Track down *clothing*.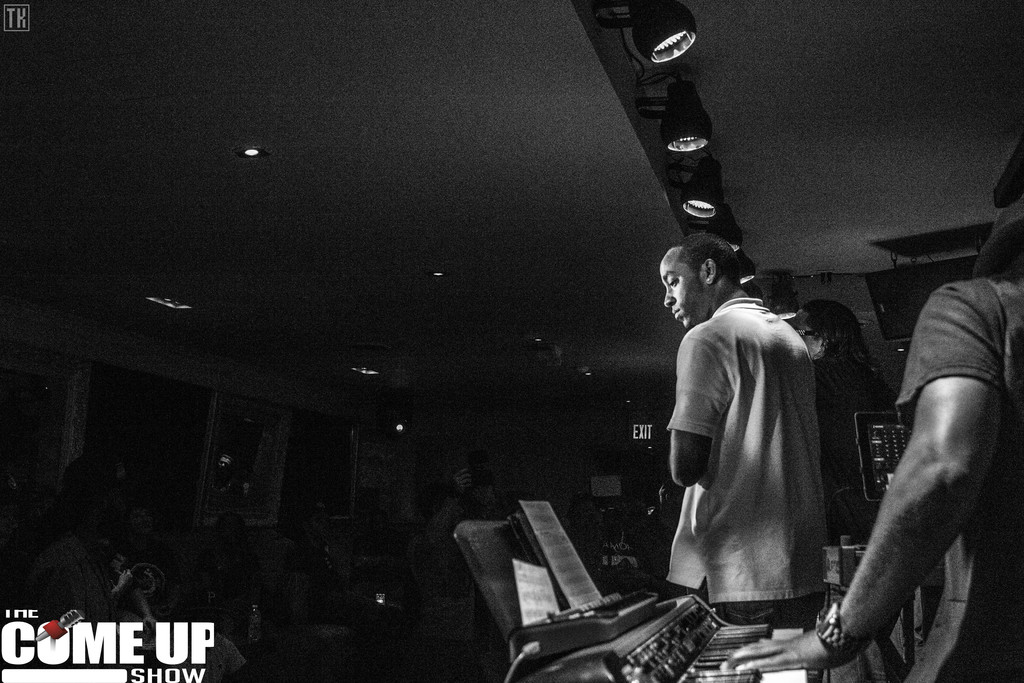
Tracked to locate(896, 281, 1023, 682).
